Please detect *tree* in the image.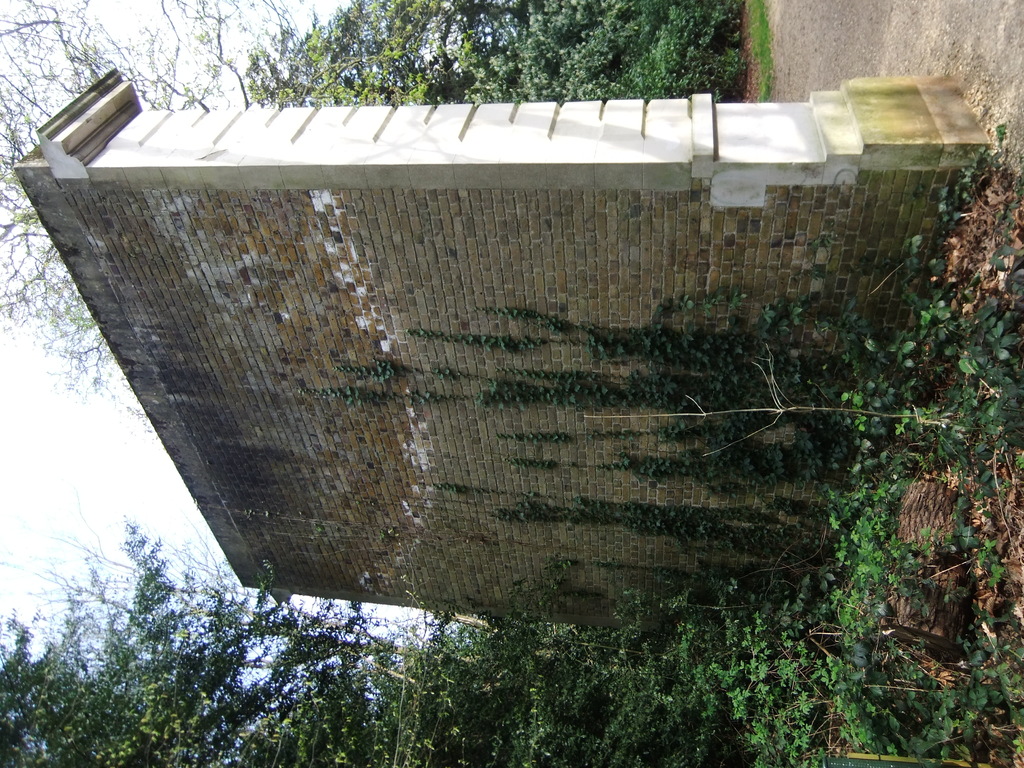
[0, 0, 331, 429].
